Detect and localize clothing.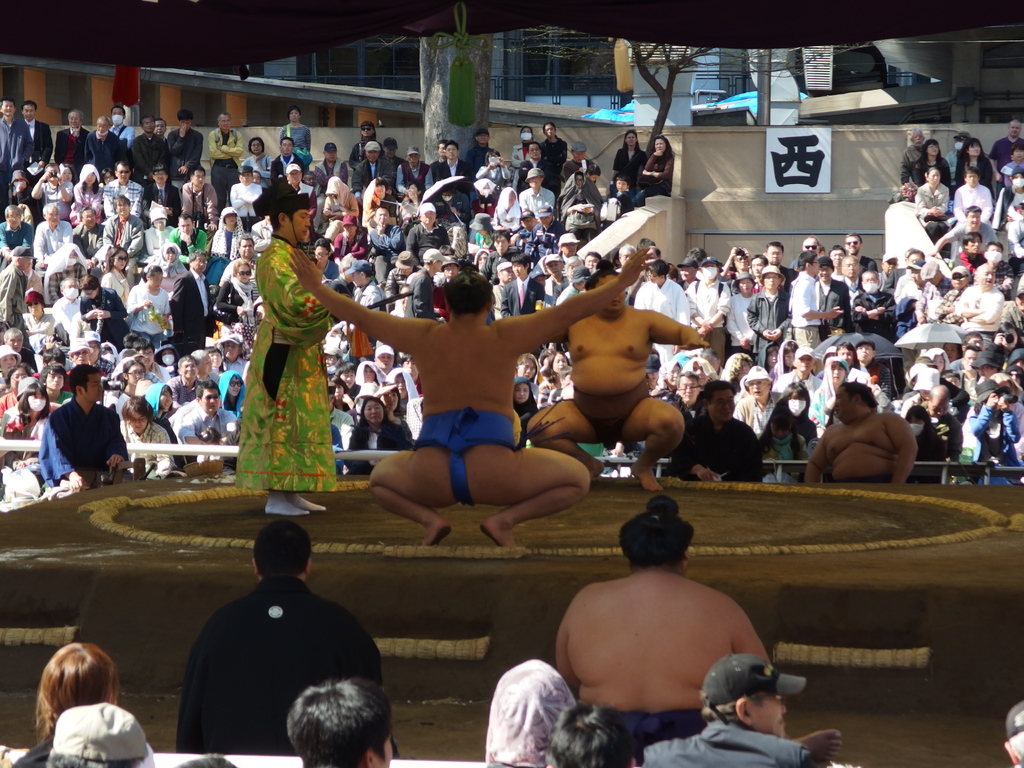
Localized at Rect(127, 282, 170, 355).
